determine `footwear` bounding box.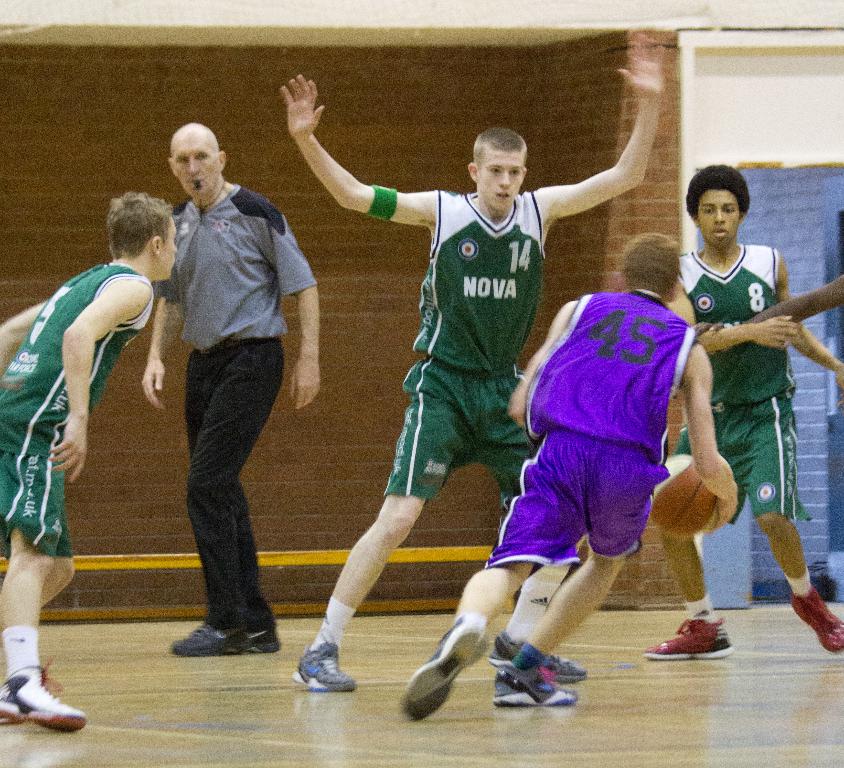
Determined: x1=400 y1=611 x2=492 y2=725.
